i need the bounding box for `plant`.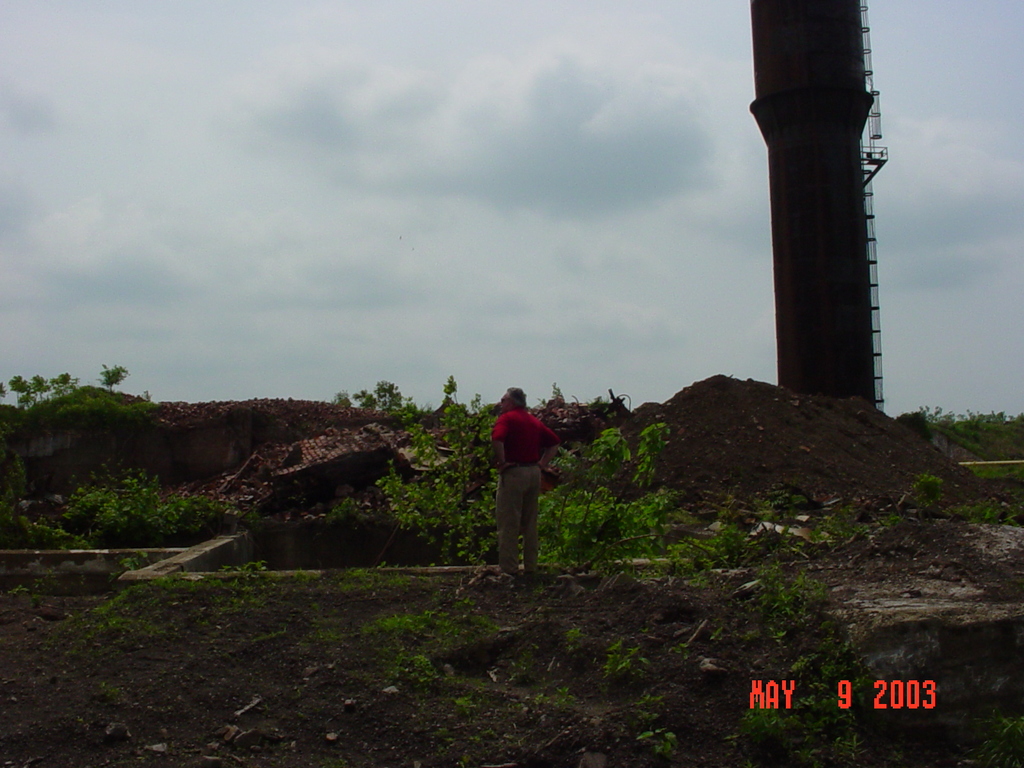
Here it is: <bbox>112, 552, 156, 591</bbox>.
